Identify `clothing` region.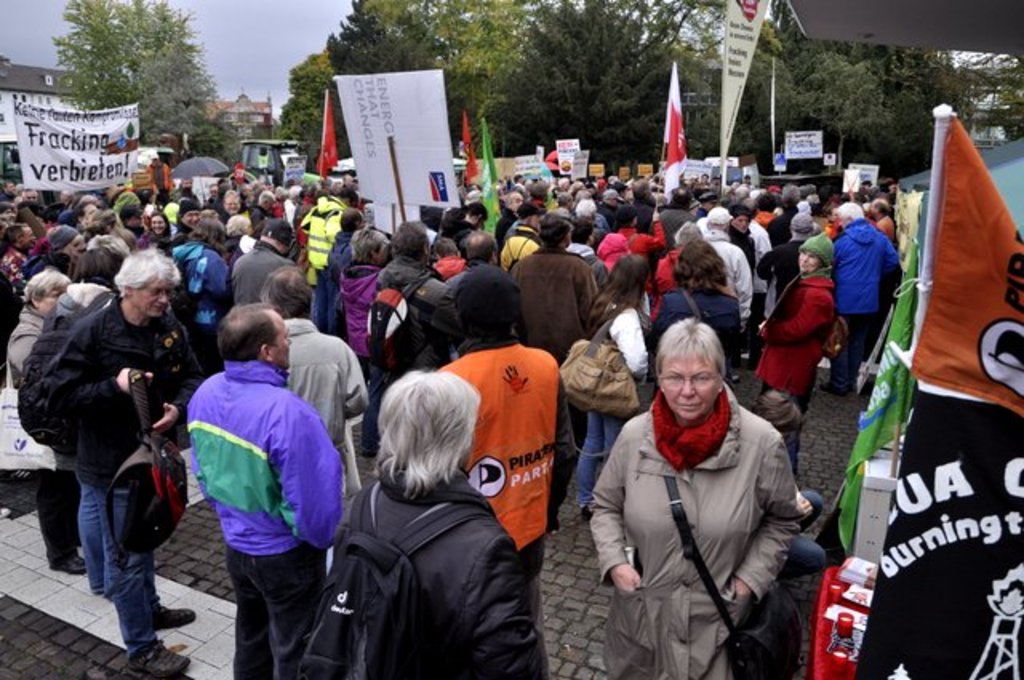
Region: (x1=646, y1=198, x2=706, y2=248).
